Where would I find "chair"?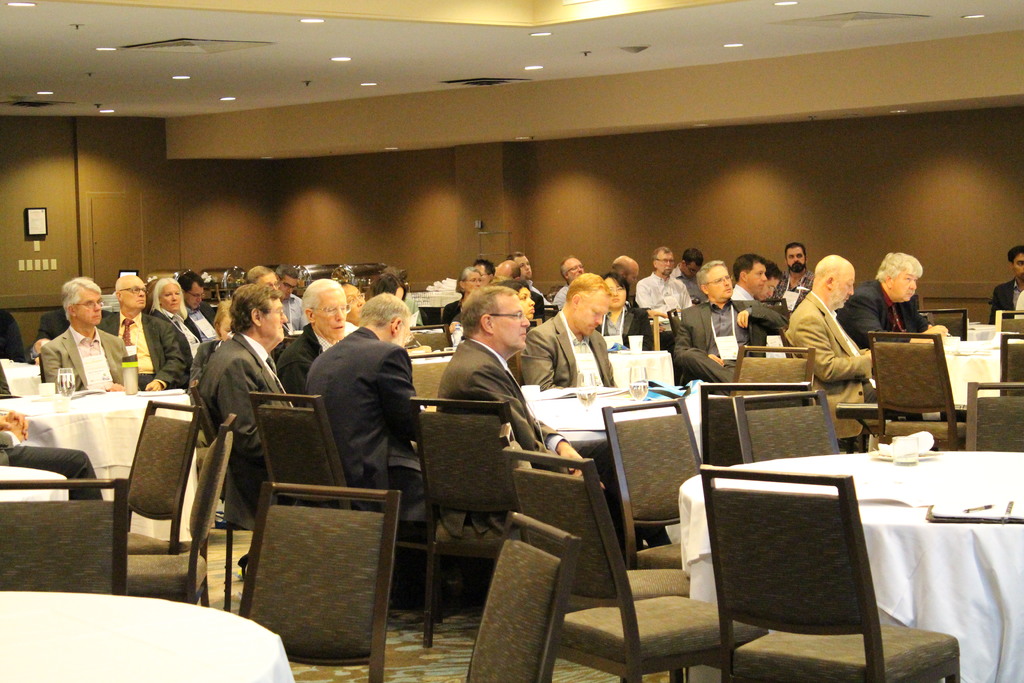
At [x1=666, y1=308, x2=678, y2=344].
